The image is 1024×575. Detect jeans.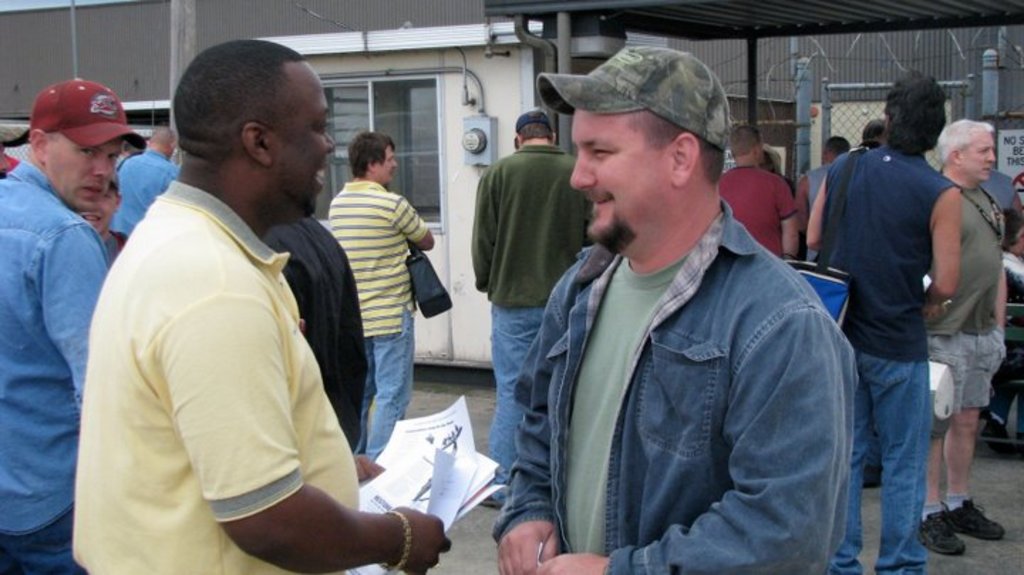
Detection: pyautogui.locateOnScreen(860, 325, 950, 574).
